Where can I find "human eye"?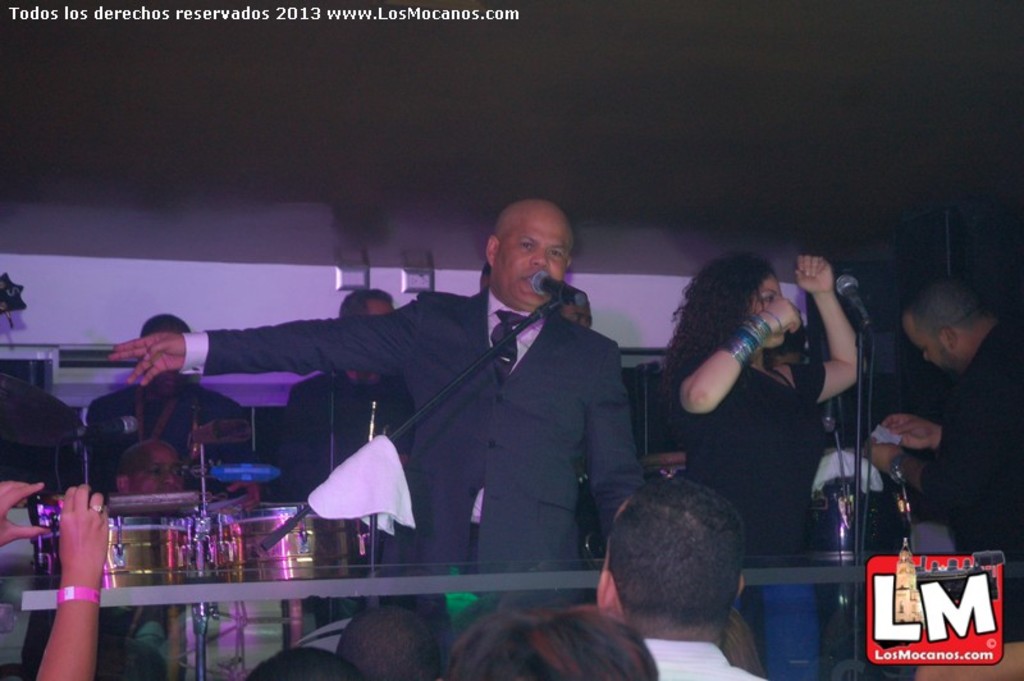
You can find it at [left=550, top=247, right=566, bottom=259].
